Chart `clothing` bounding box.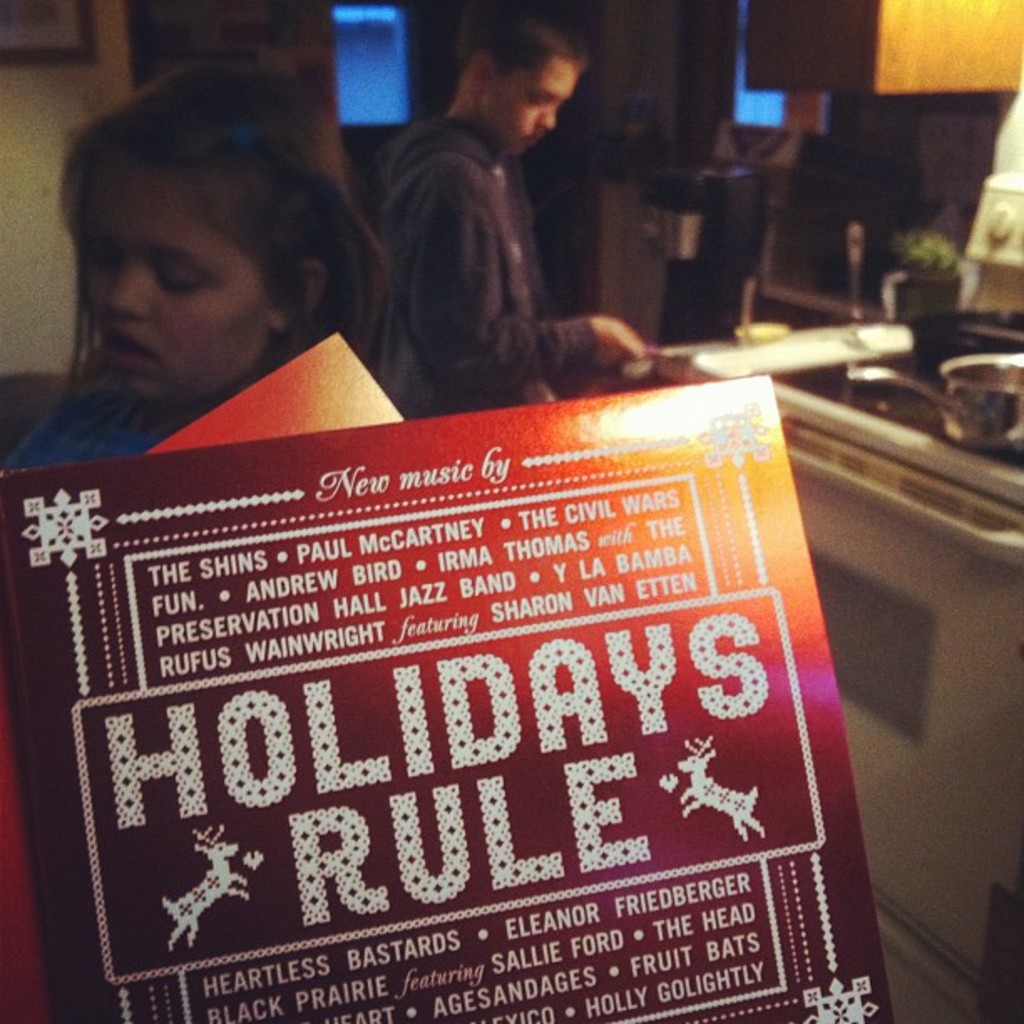
Charted: pyautogui.locateOnScreen(350, 54, 617, 397).
